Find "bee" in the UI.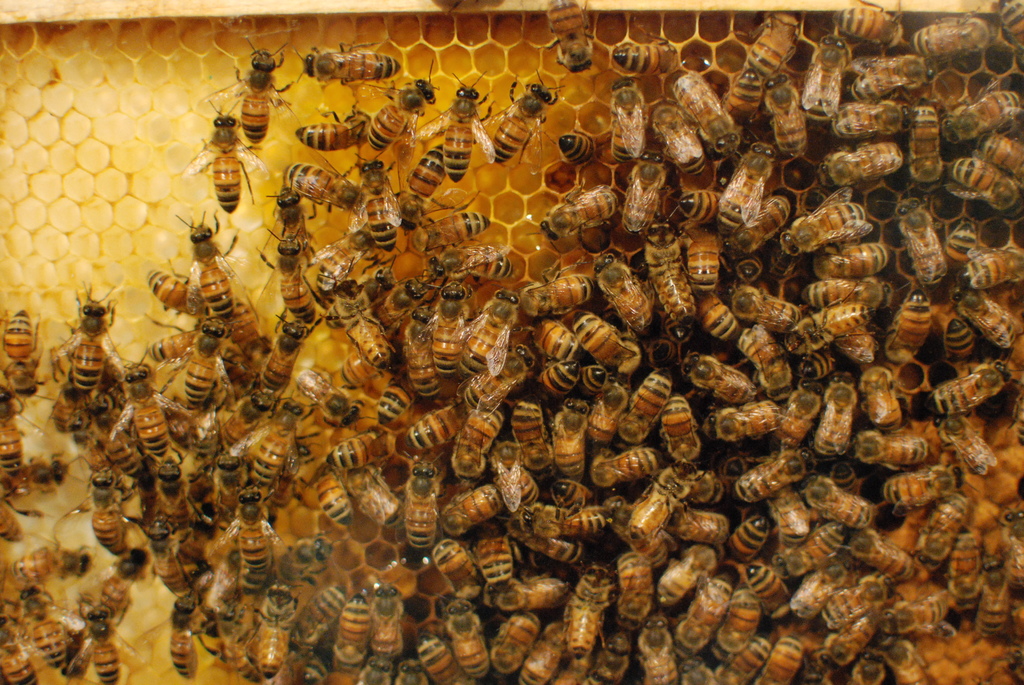
UI element at <region>515, 513, 584, 565</region>.
